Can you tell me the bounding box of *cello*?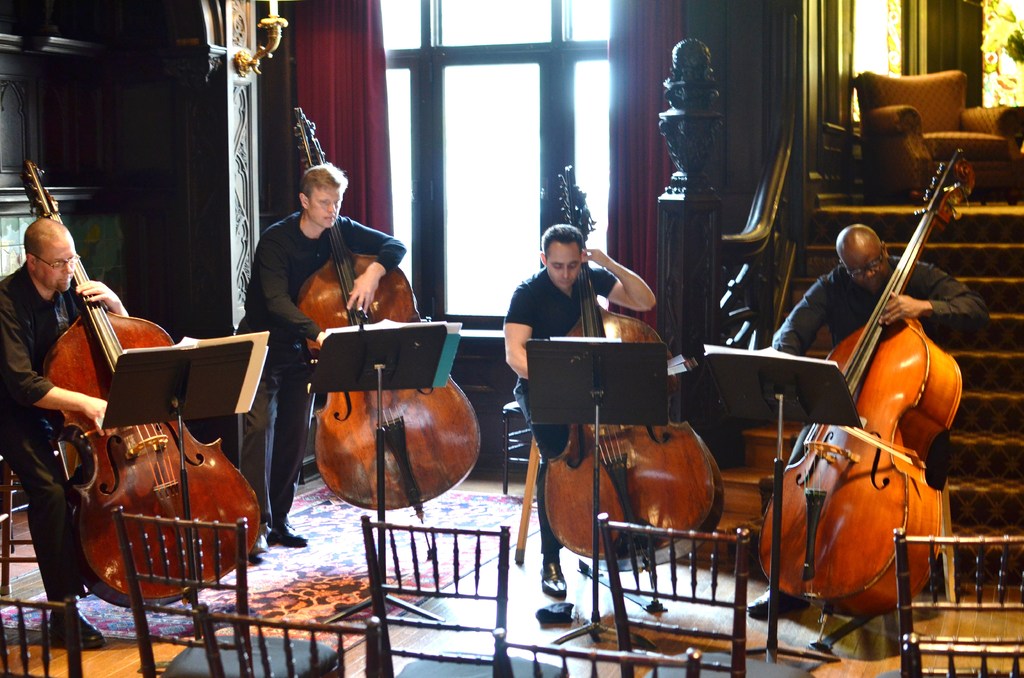
x1=298 y1=106 x2=484 y2=564.
